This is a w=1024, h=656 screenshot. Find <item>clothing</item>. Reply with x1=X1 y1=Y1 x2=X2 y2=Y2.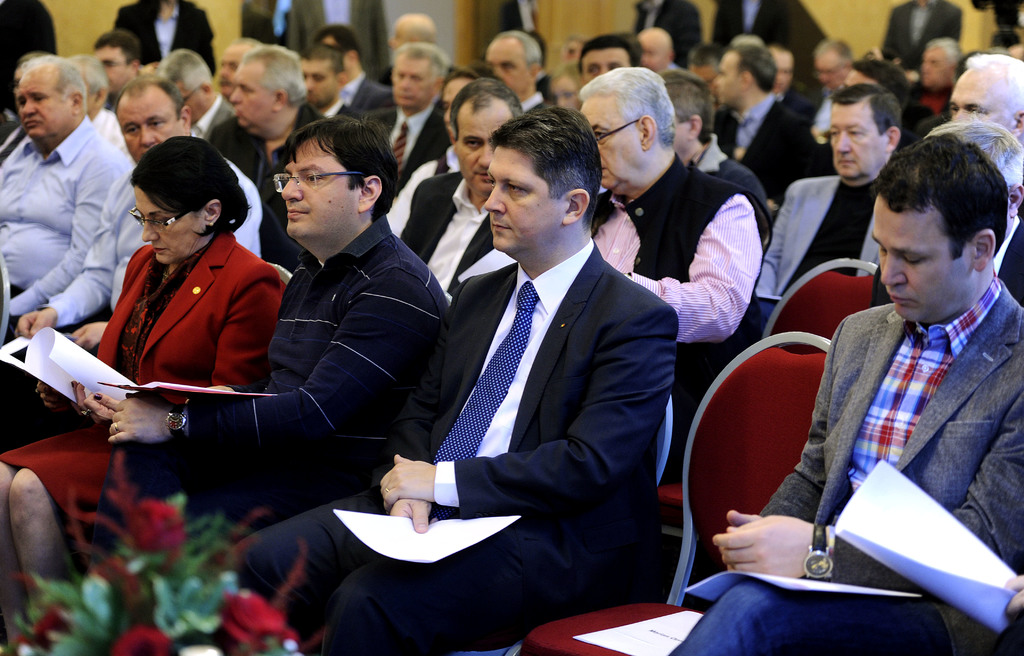
x1=49 y1=155 x2=273 y2=336.
